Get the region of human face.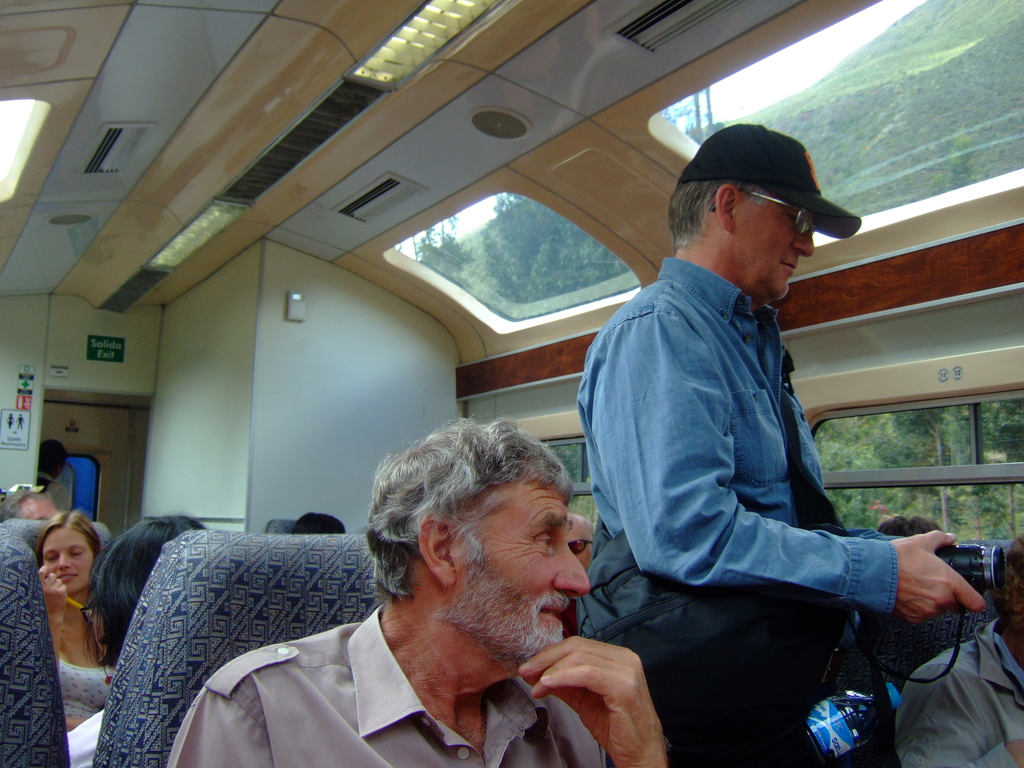
region(736, 192, 817, 289).
